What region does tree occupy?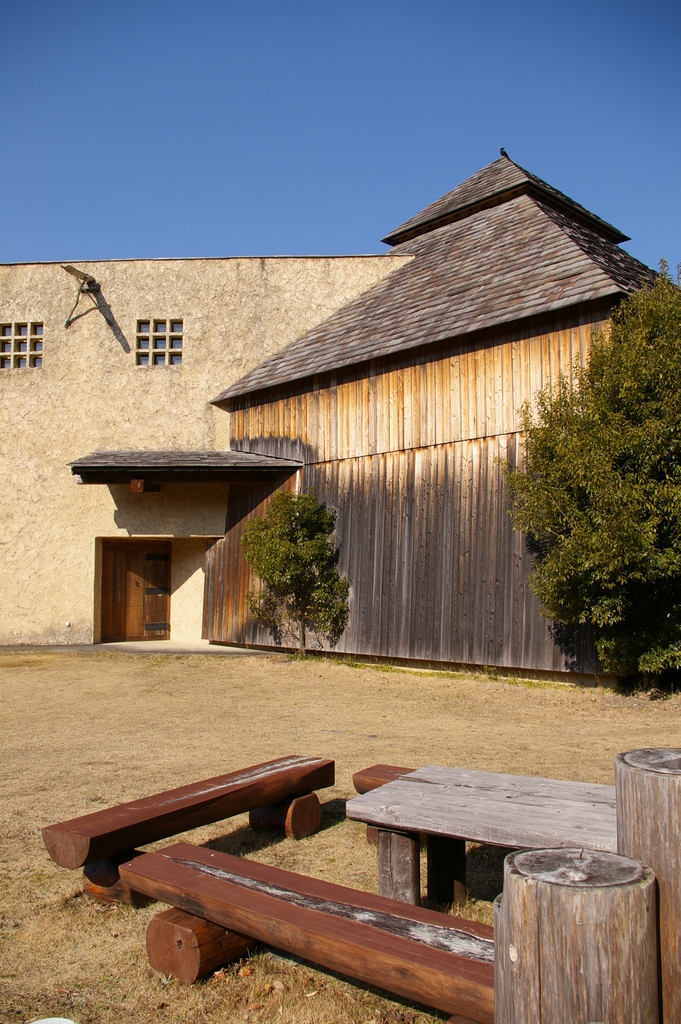
[x1=0, y1=314, x2=51, y2=371].
